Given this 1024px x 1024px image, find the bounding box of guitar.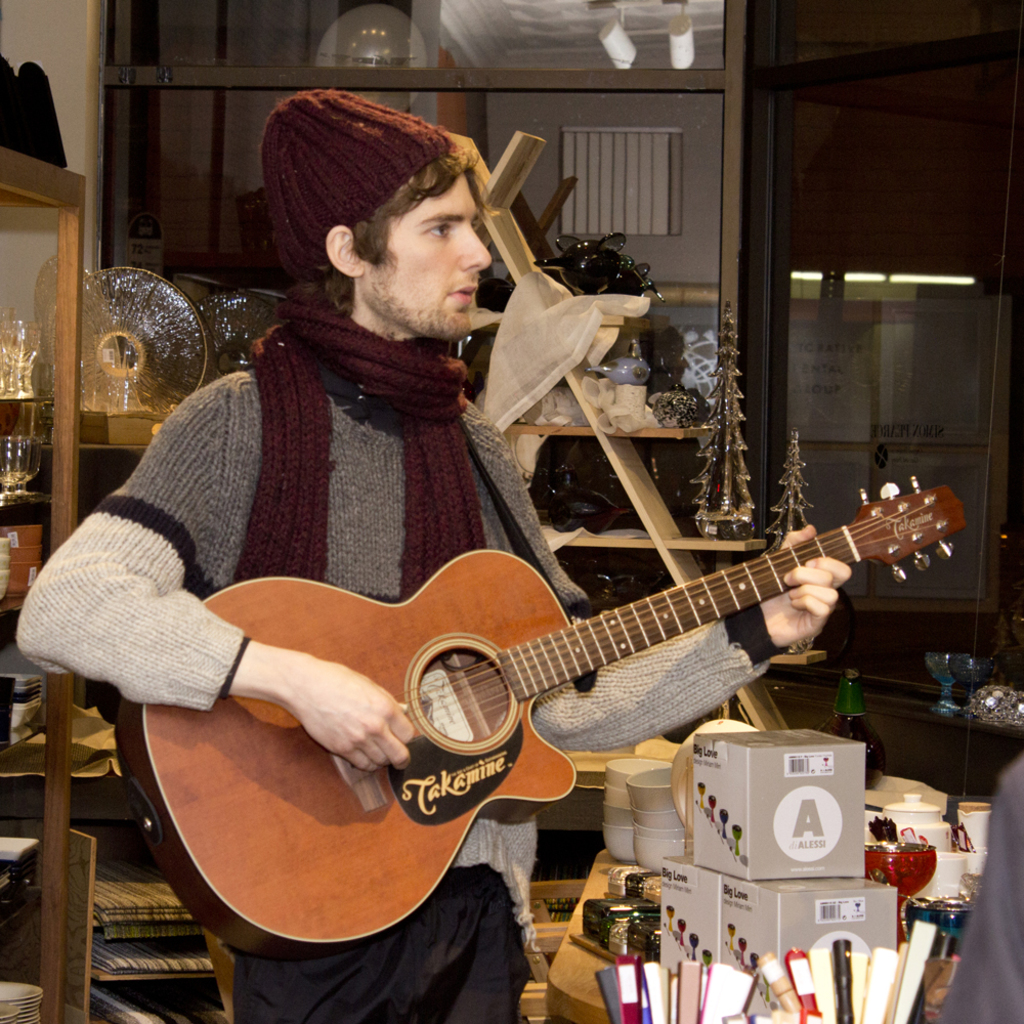
rect(95, 476, 971, 975).
